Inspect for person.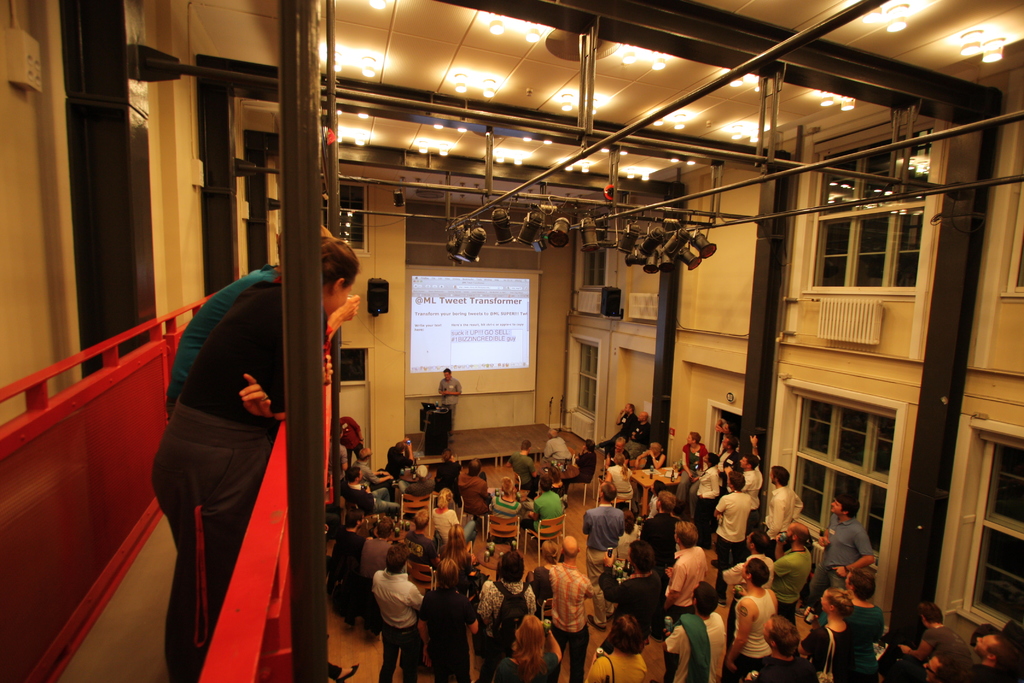
Inspection: BBox(438, 368, 460, 440).
